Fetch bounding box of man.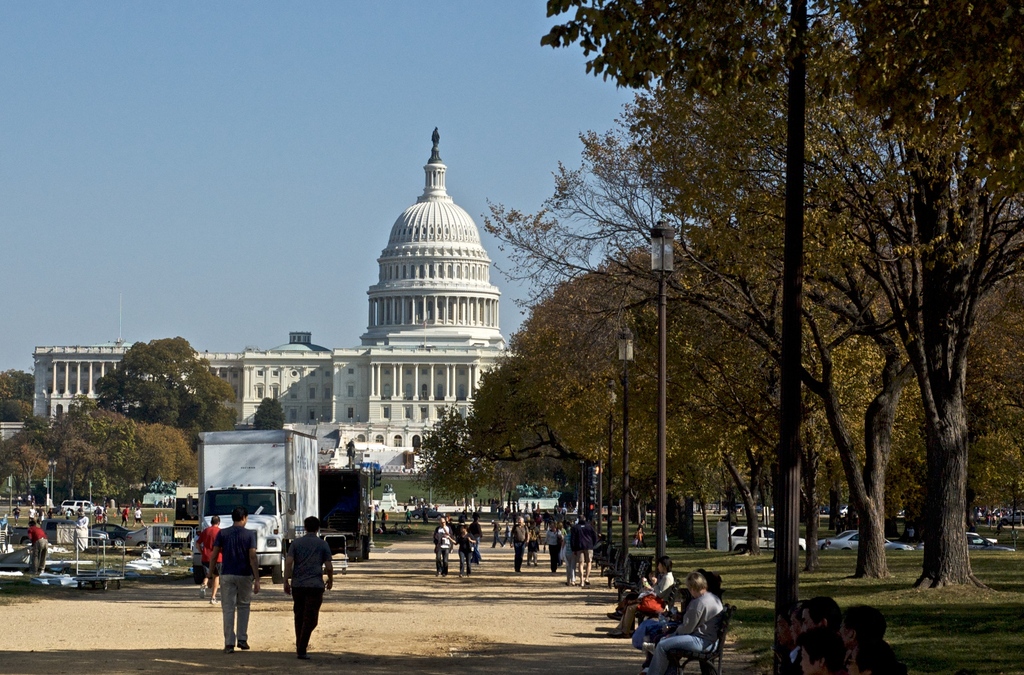
Bbox: pyautogui.locateOnScreen(639, 571, 727, 674).
